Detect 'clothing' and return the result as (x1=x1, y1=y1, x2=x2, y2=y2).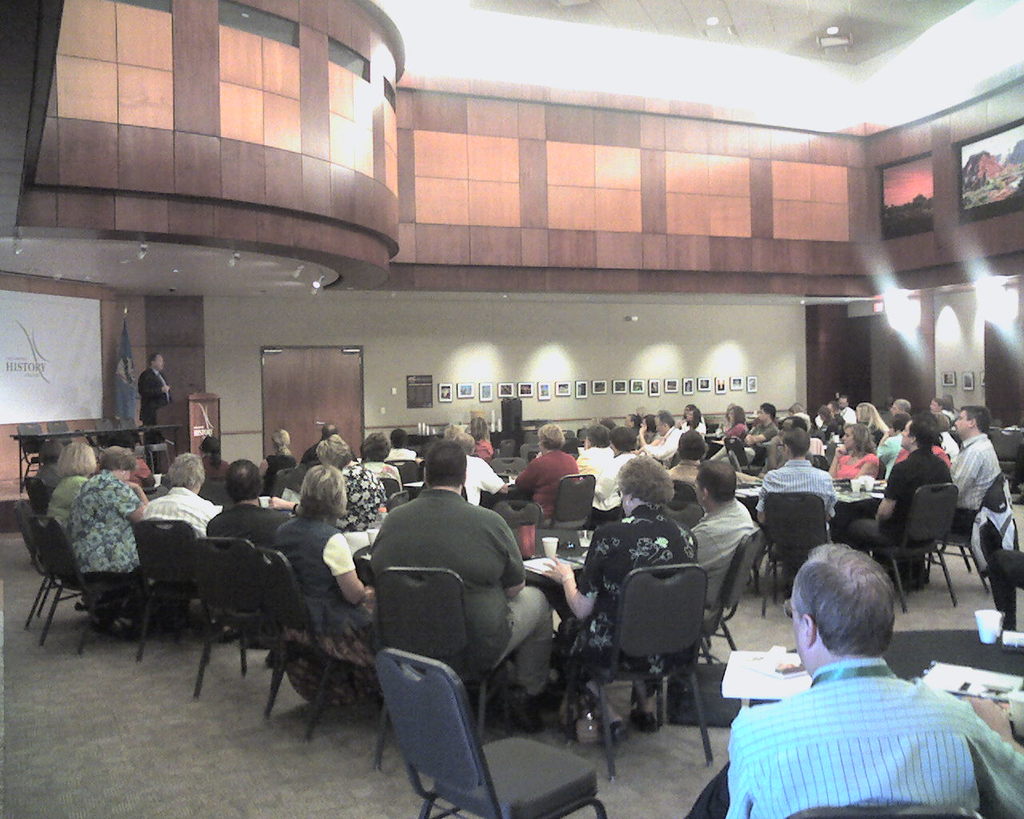
(x1=265, y1=510, x2=378, y2=641).
